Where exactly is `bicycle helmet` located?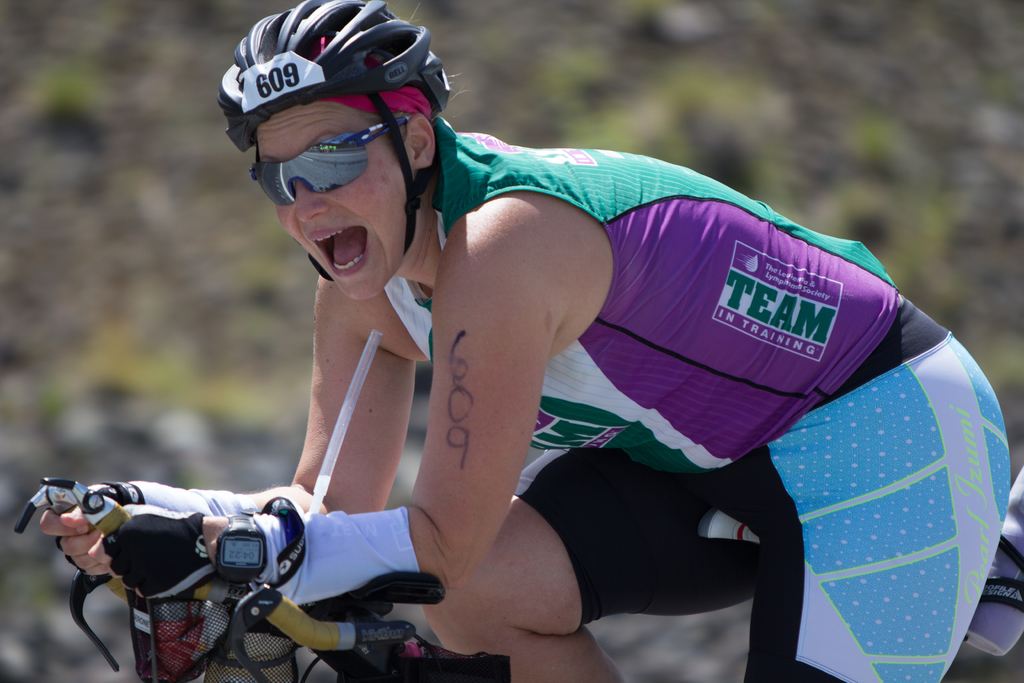
Its bounding box is bbox=(216, 0, 452, 280).
